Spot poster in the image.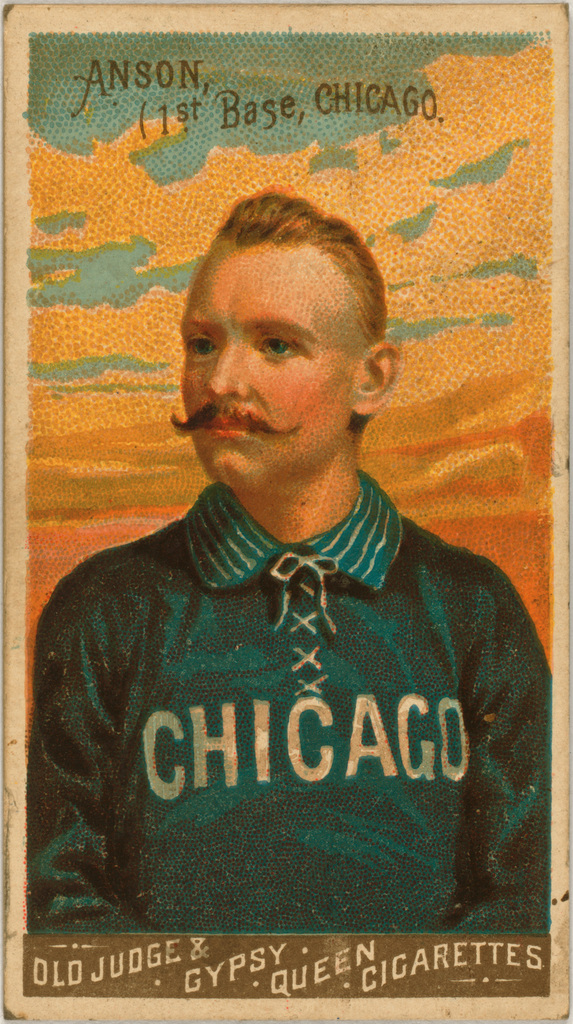
poster found at [left=0, top=0, right=572, bottom=1023].
